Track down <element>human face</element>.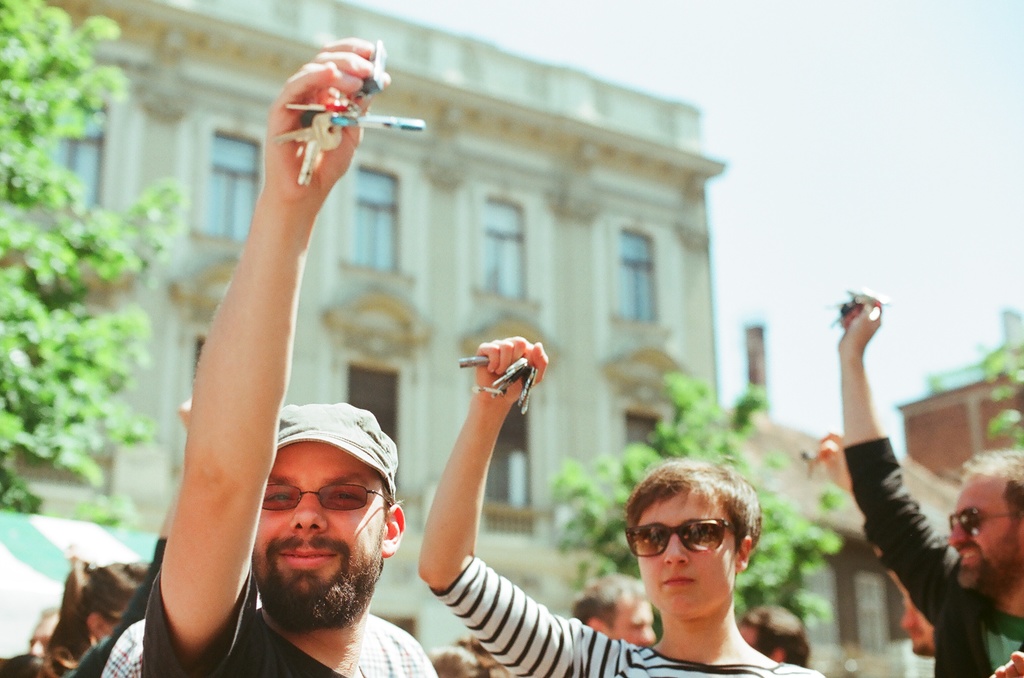
Tracked to 605/590/654/651.
